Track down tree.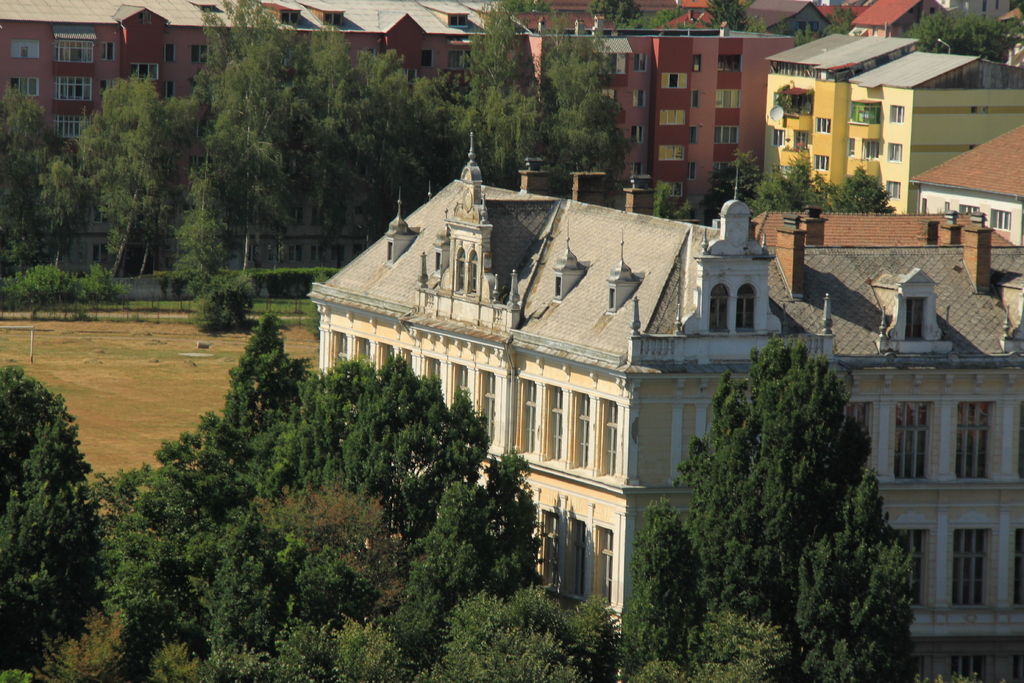
Tracked to bbox=(648, 338, 925, 682).
